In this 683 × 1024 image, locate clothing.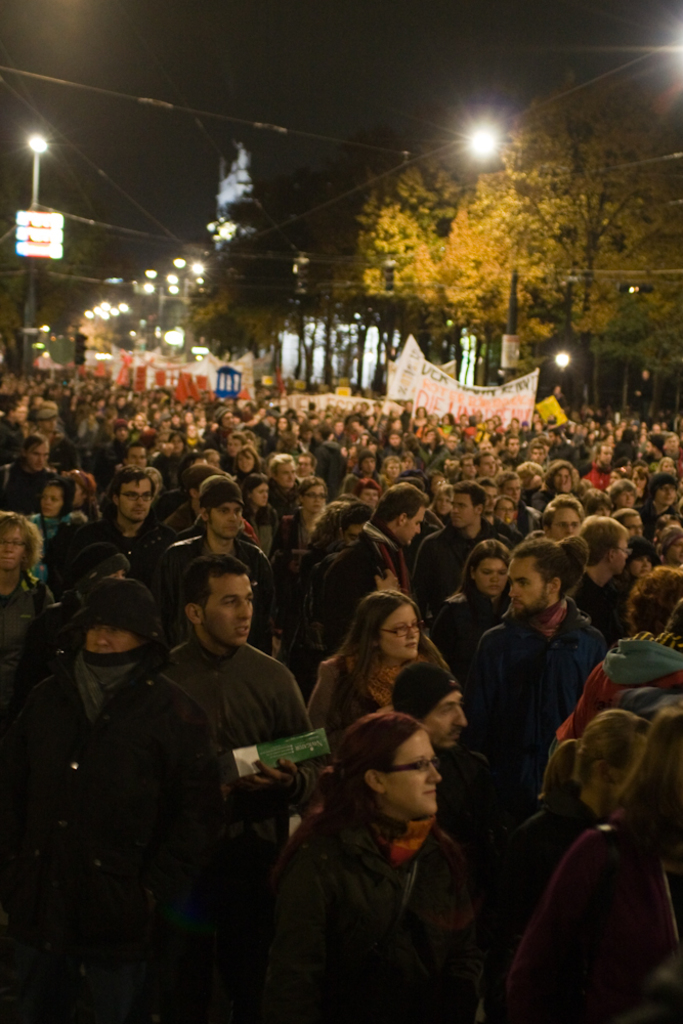
Bounding box: {"left": 0, "top": 456, "right": 74, "bottom": 515}.
